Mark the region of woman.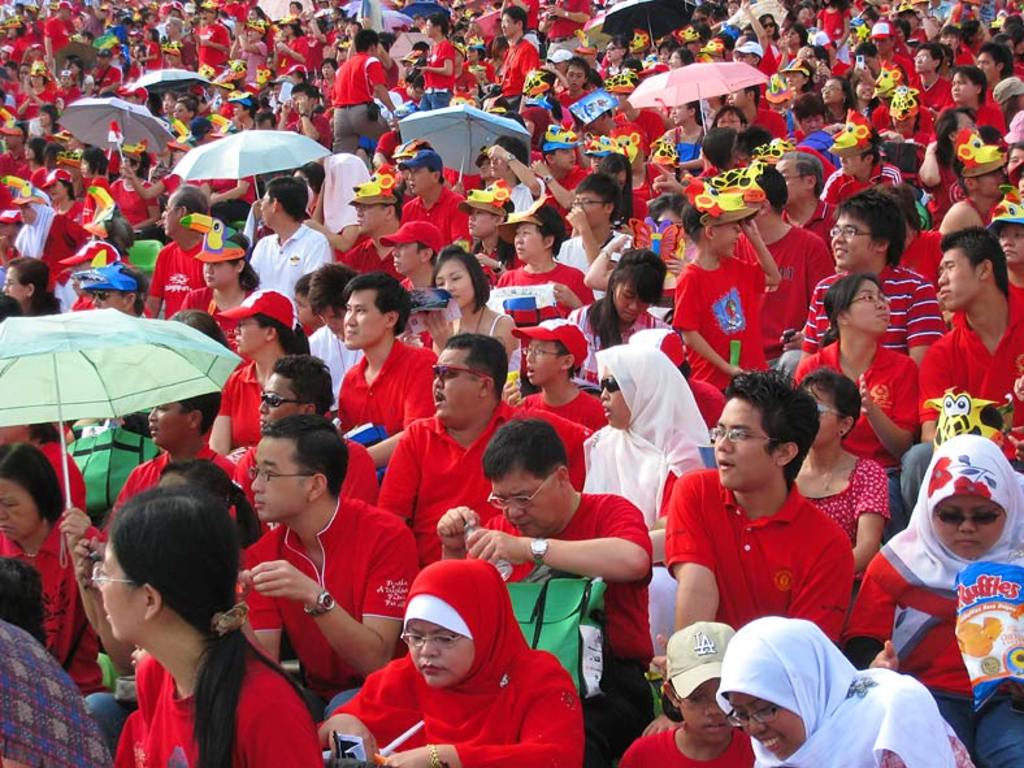
Region: locate(404, 242, 522, 387).
